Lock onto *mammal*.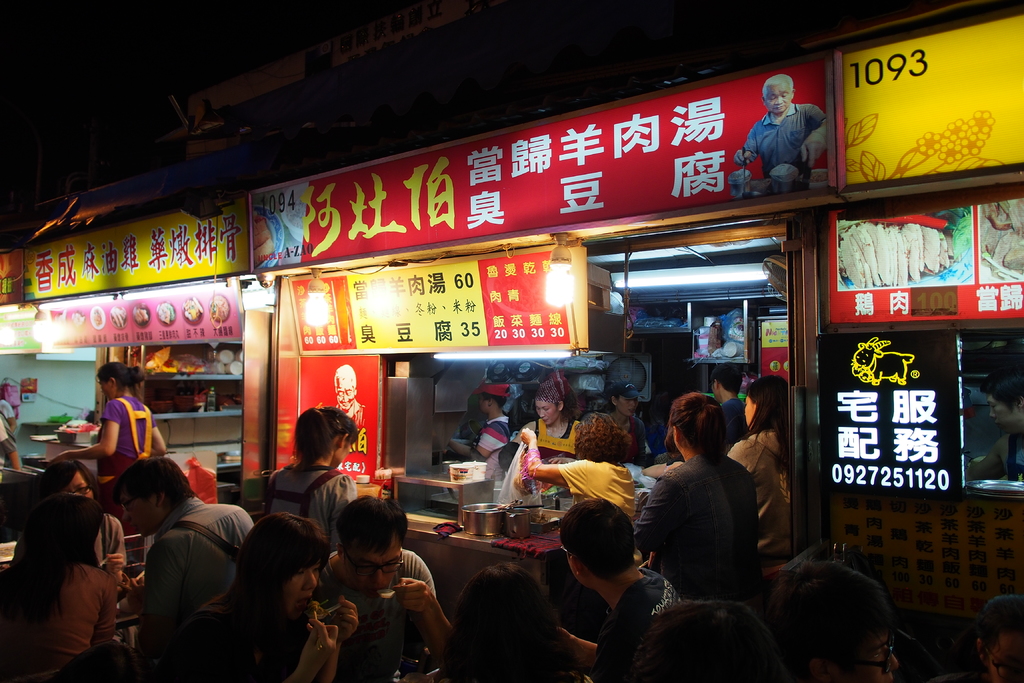
Locked: box=[646, 399, 769, 611].
